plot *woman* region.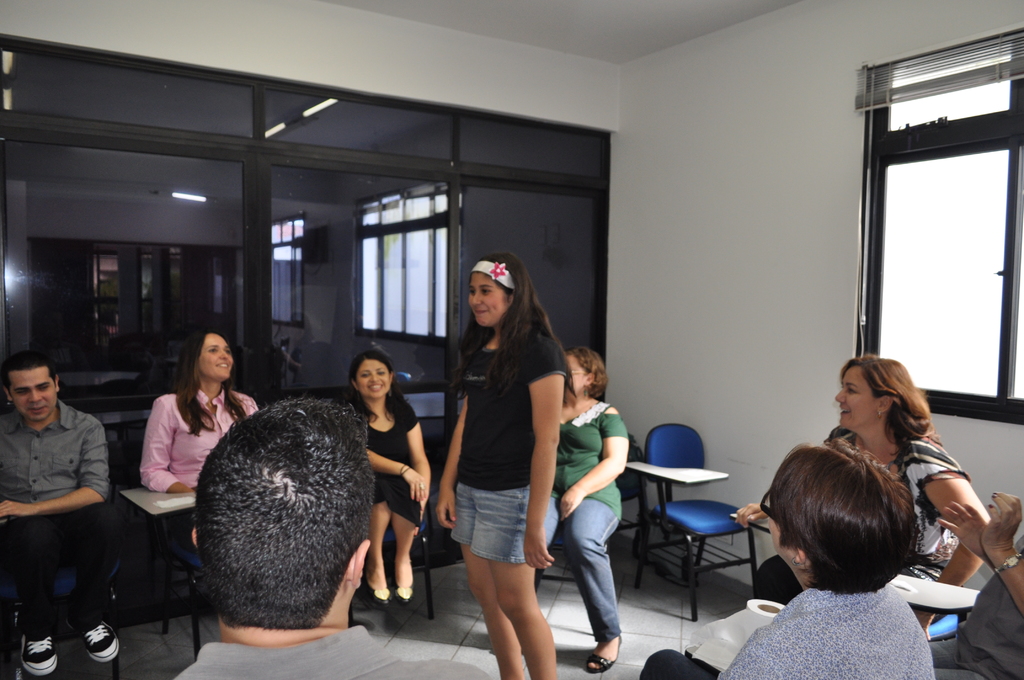
Plotted at <bbox>417, 264, 578, 663</bbox>.
